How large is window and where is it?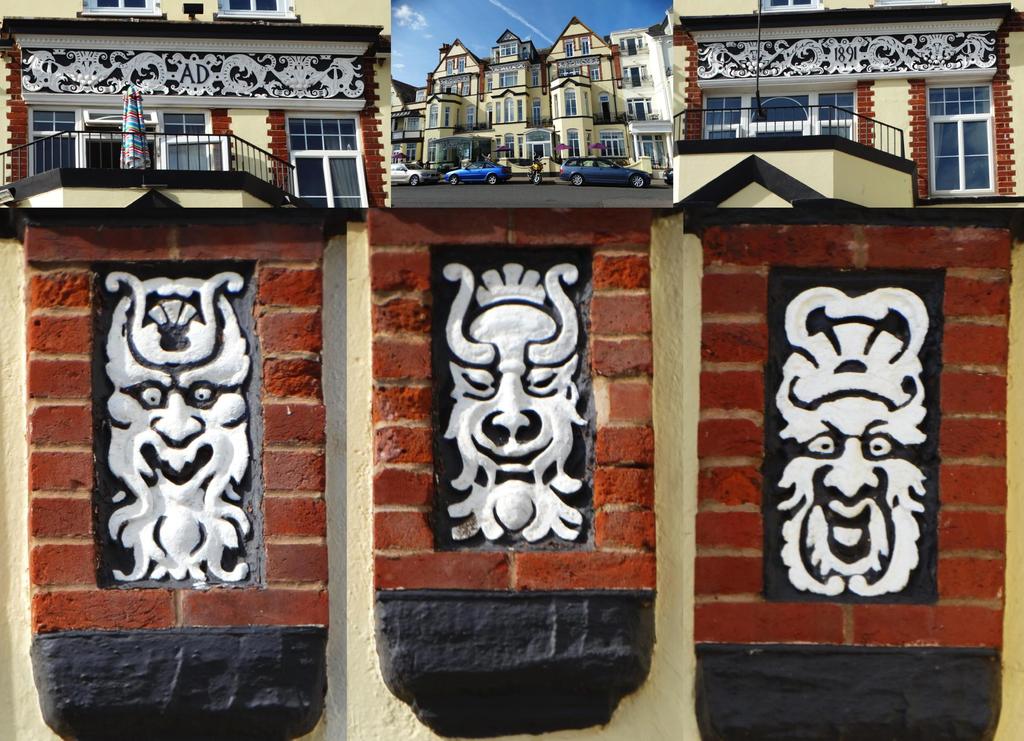
Bounding box: 284, 112, 374, 209.
